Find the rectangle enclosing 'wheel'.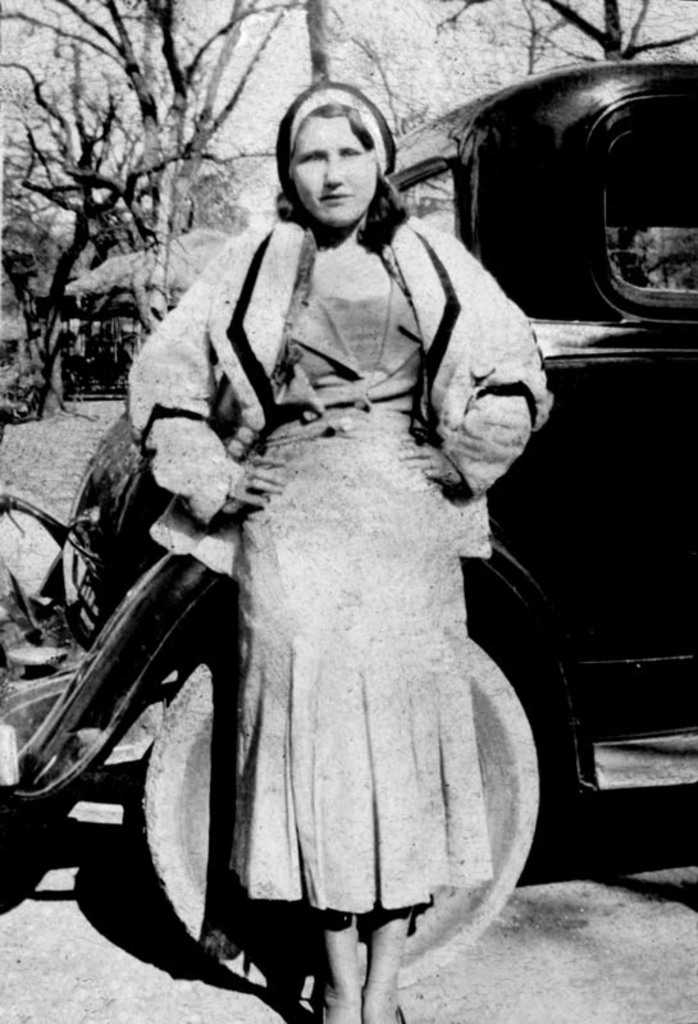
(150,640,540,987).
